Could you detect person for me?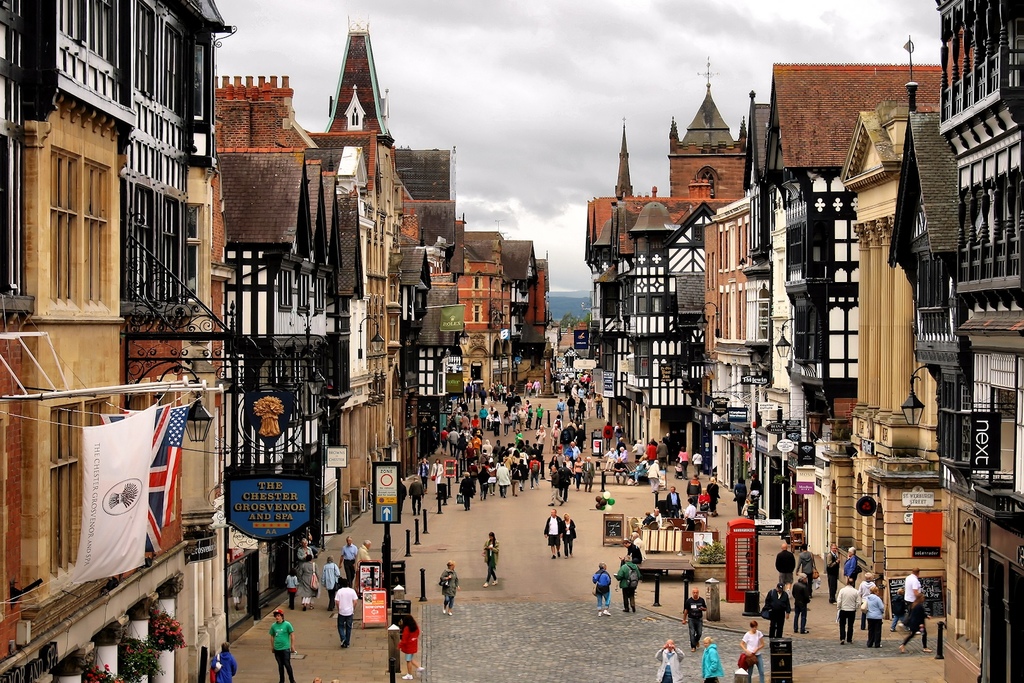
Detection result: (739,620,765,682).
